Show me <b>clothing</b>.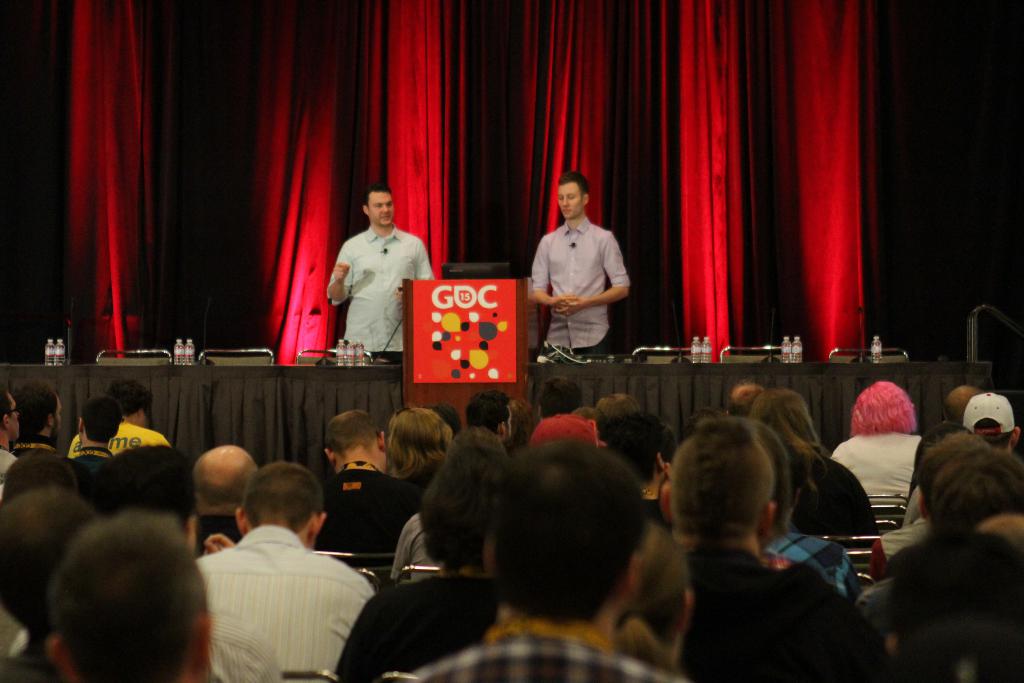
<b>clothing</b> is here: select_region(663, 543, 862, 679).
